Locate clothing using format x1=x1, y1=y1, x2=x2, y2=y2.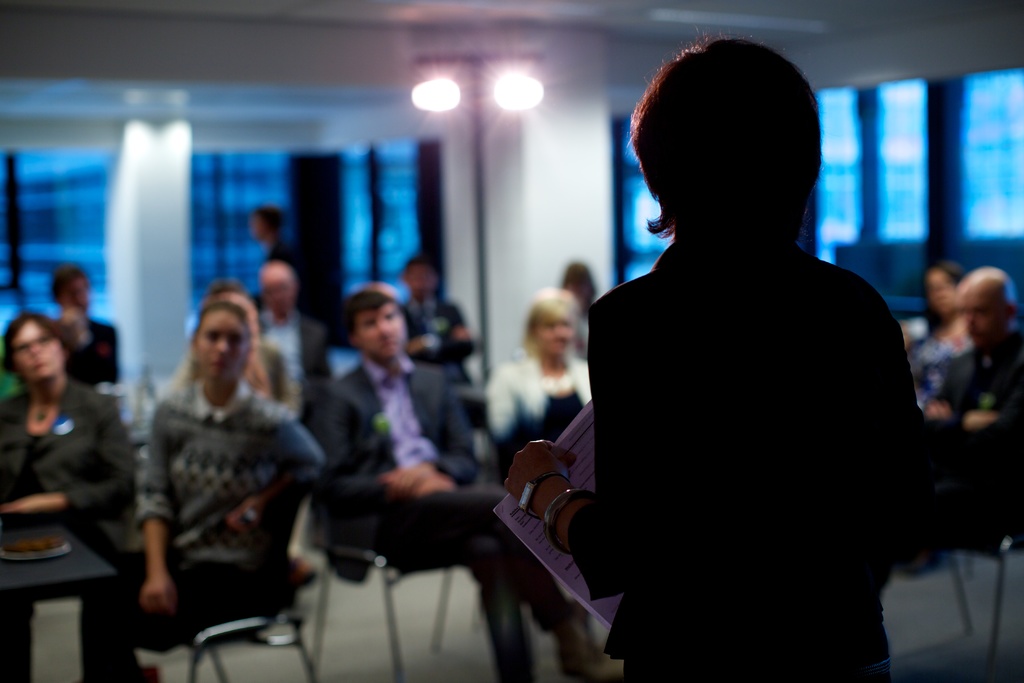
x1=396, y1=291, x2=474, y2=466.
